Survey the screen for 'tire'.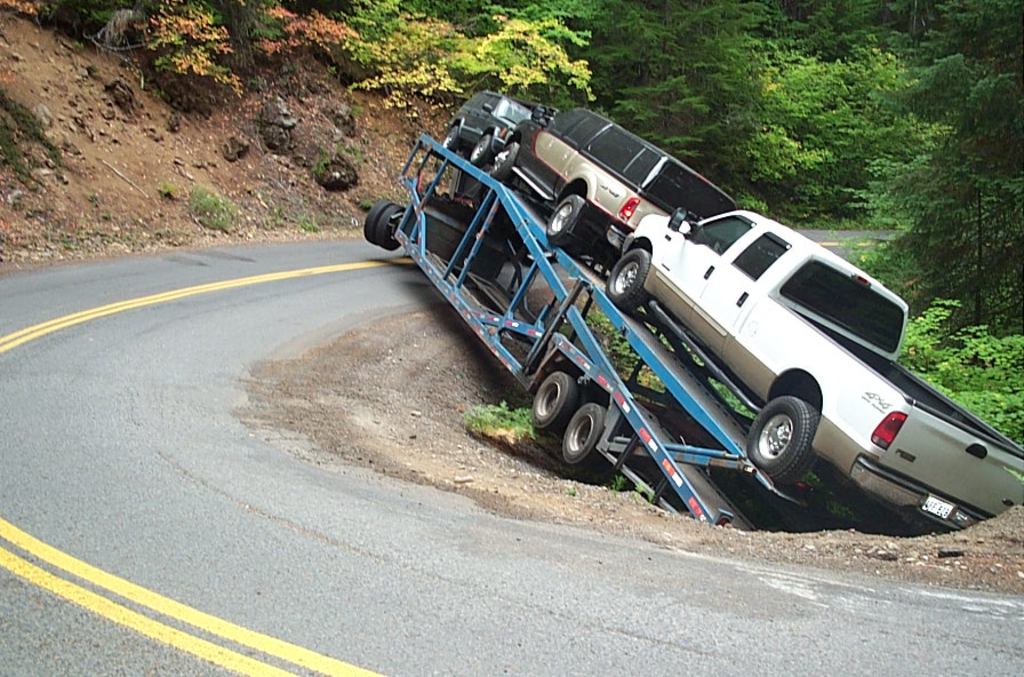
Survey found: crop(743, 399, 819, 480).
